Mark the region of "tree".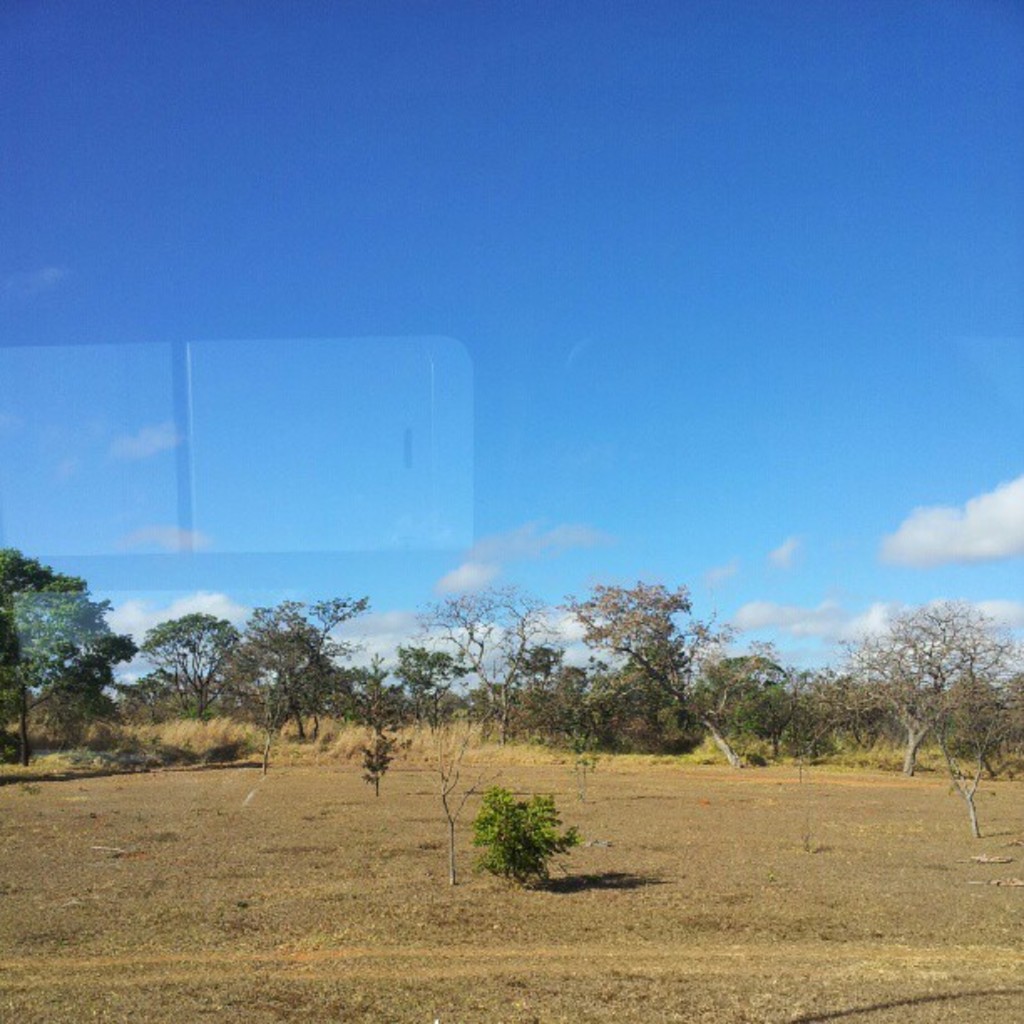
Region: bbox=(443, 735, 474, 897).
